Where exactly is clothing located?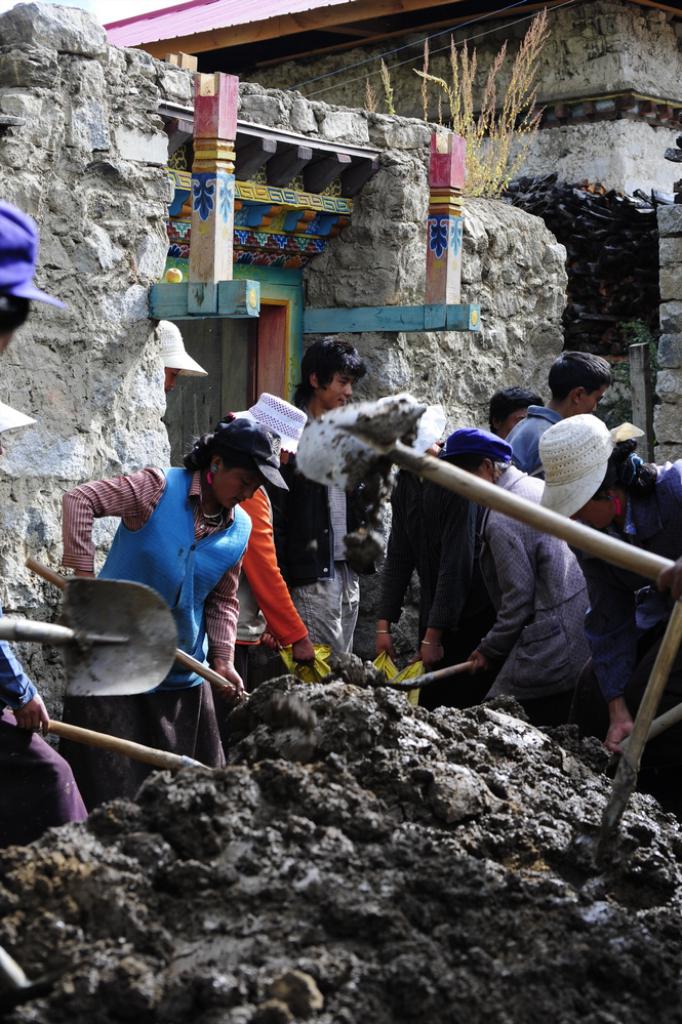
Its bounding box is {"x1": 57, "y1": 462, "x2": 252, "y2": 812}.
